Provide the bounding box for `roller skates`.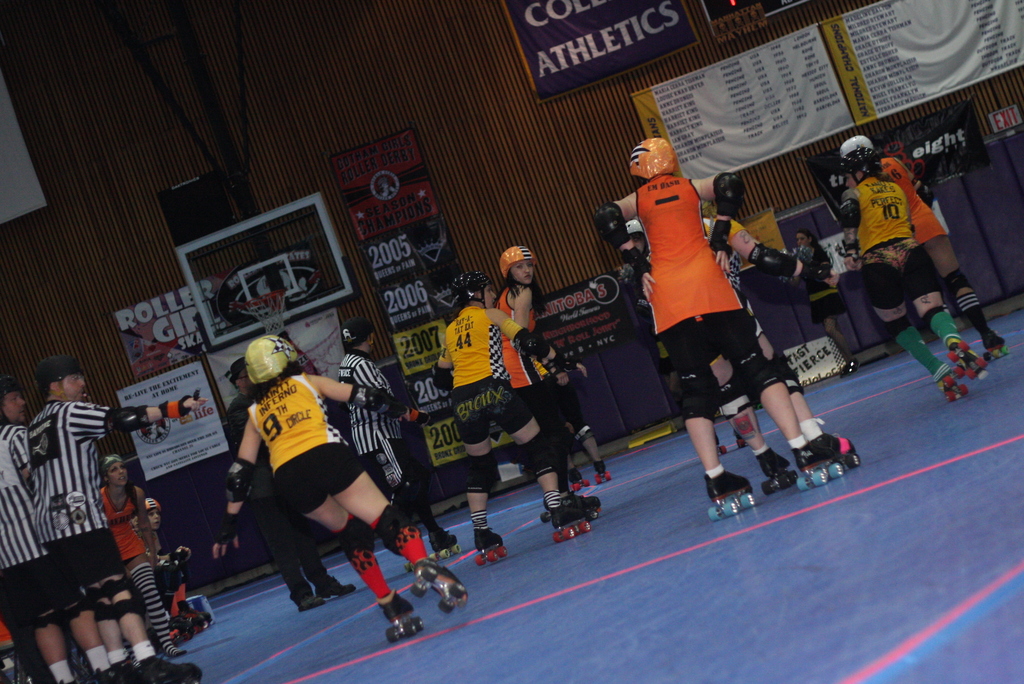
{"x1": 732, "y1": 430, "x2": 748, "y2": 449}.
